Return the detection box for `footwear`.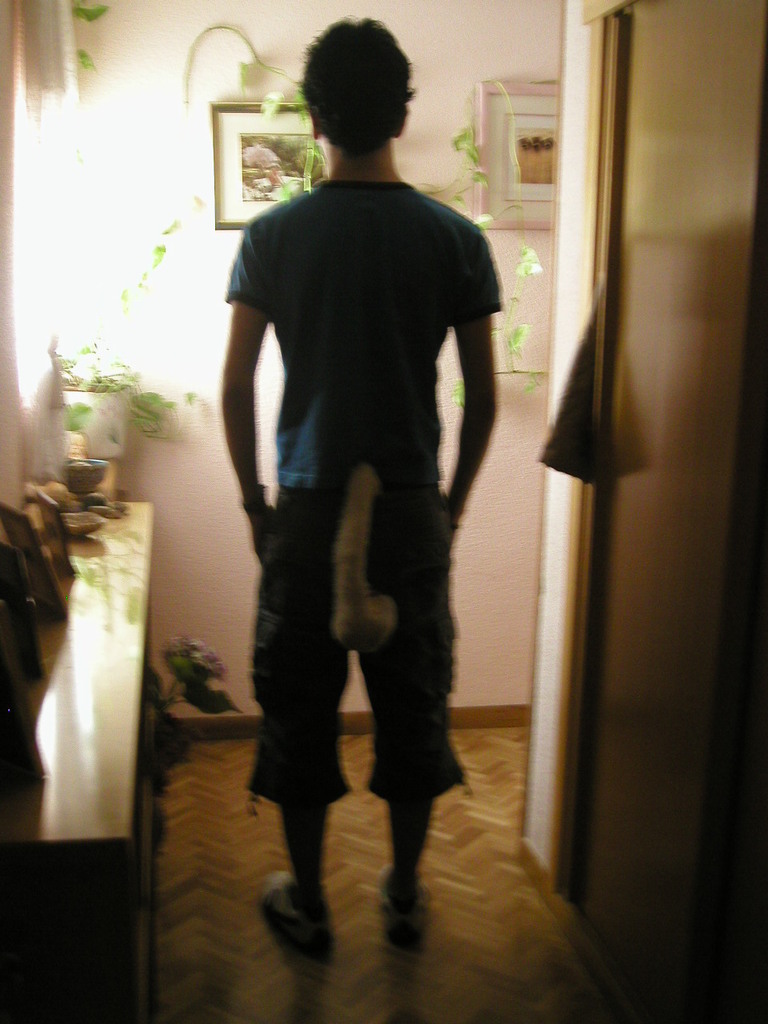
bbox=[260, 846, 339, 968].
